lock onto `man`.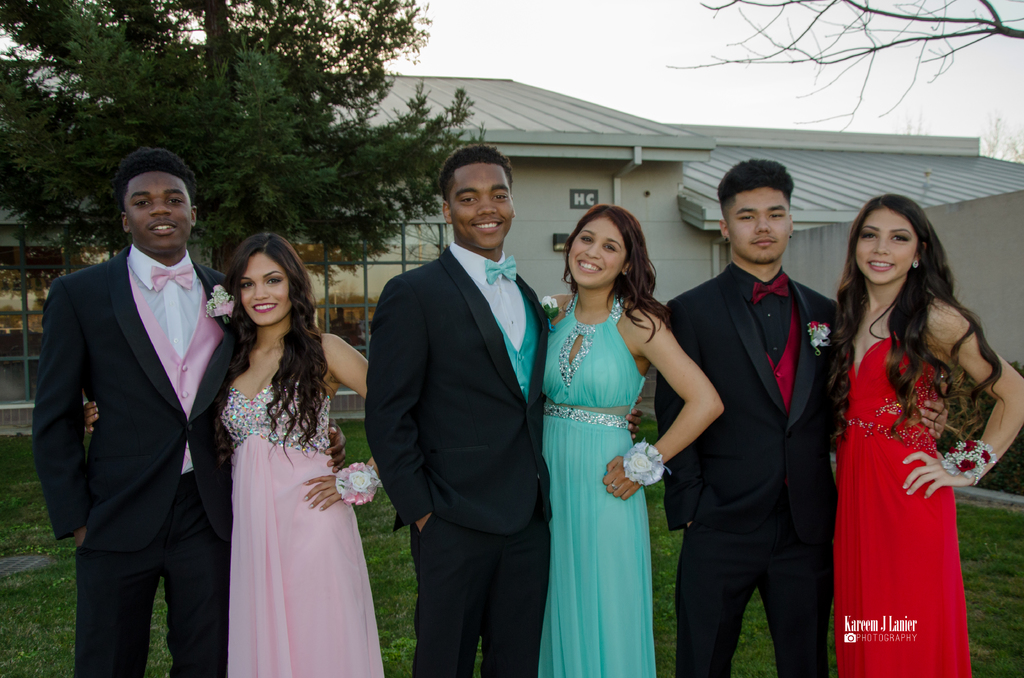
Locked: region(650, 159, 953, 675).
